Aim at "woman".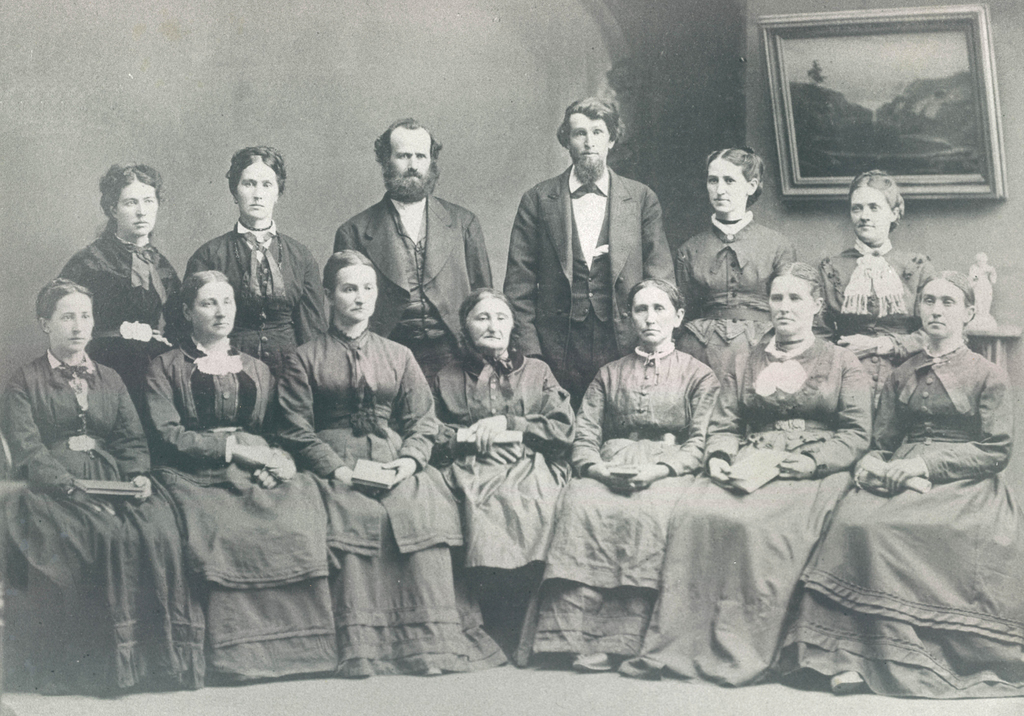
Aimed at l=671, t=147, r=796, b=389.
